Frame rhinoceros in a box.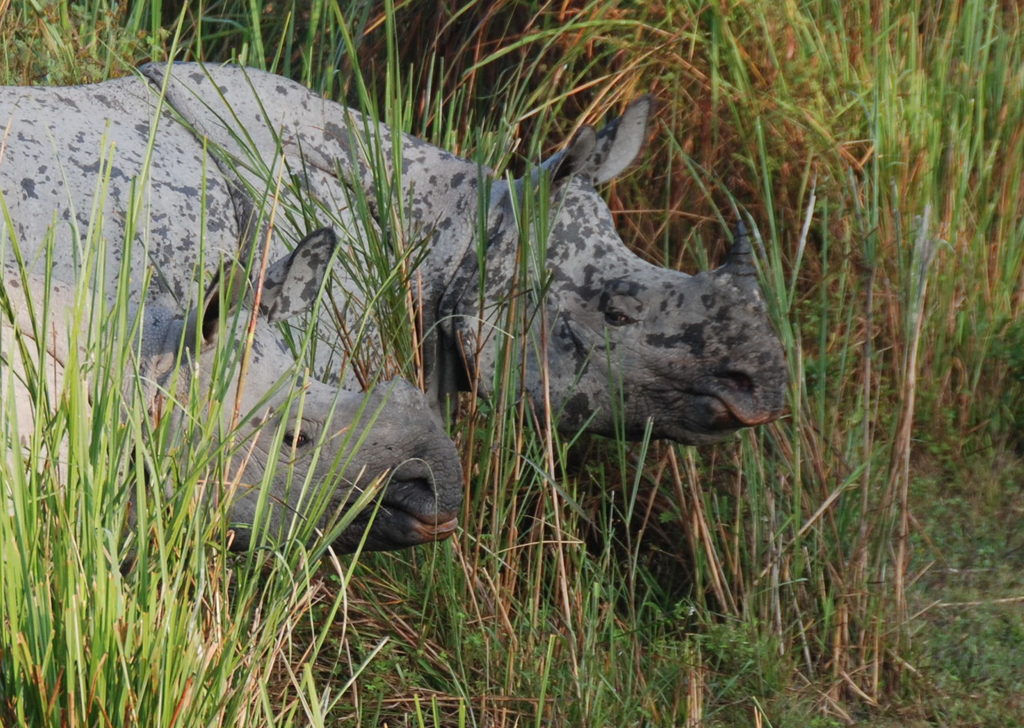
<box>0,50,790,441</box>.
